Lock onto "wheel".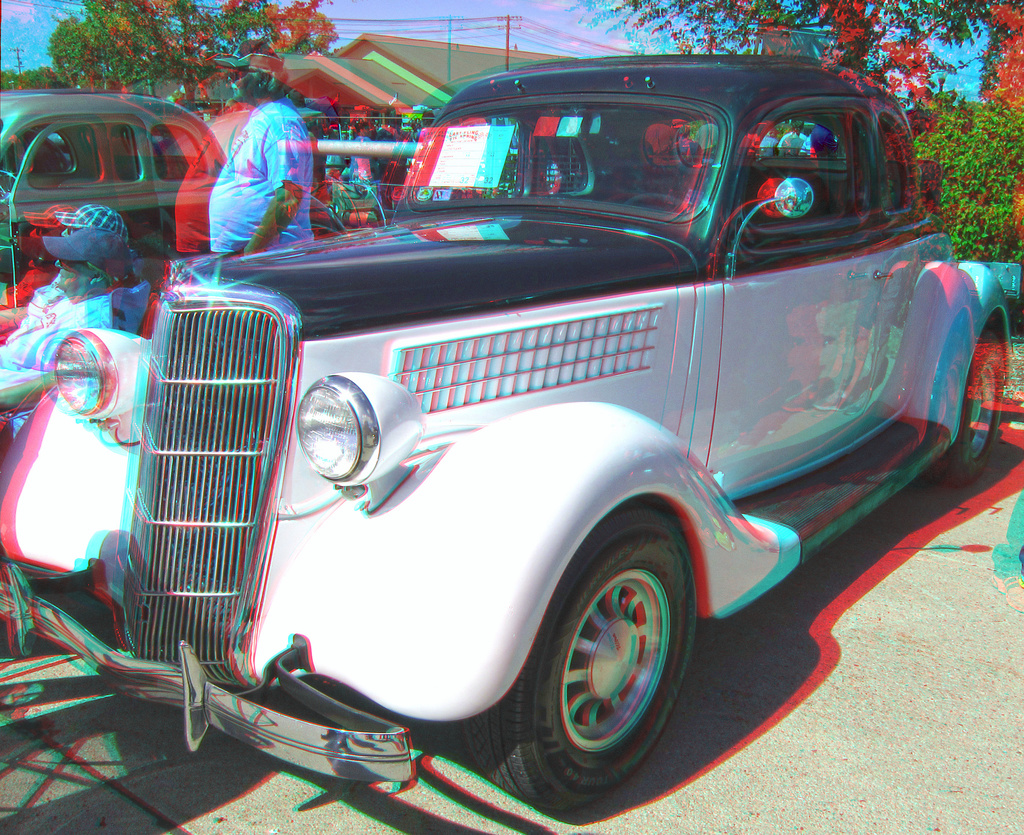
Locked: [left=511, top=484, right=691, bottom=808].
